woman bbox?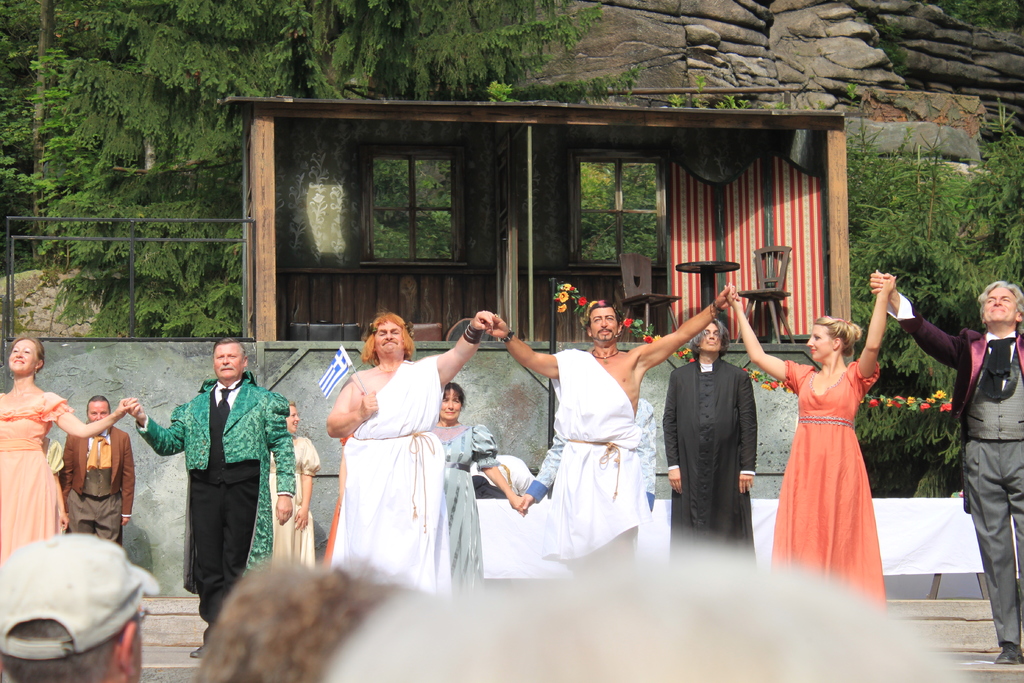
0:334:137:559
